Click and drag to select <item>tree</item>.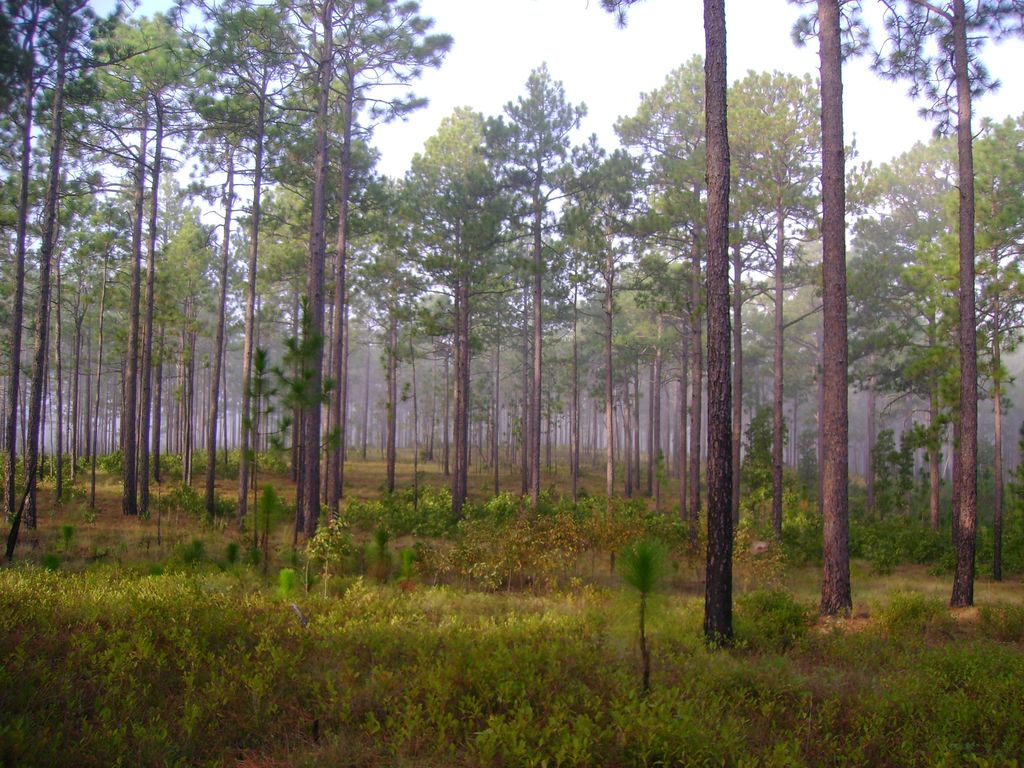
Selection: region(859, 0, 1023, 594).
